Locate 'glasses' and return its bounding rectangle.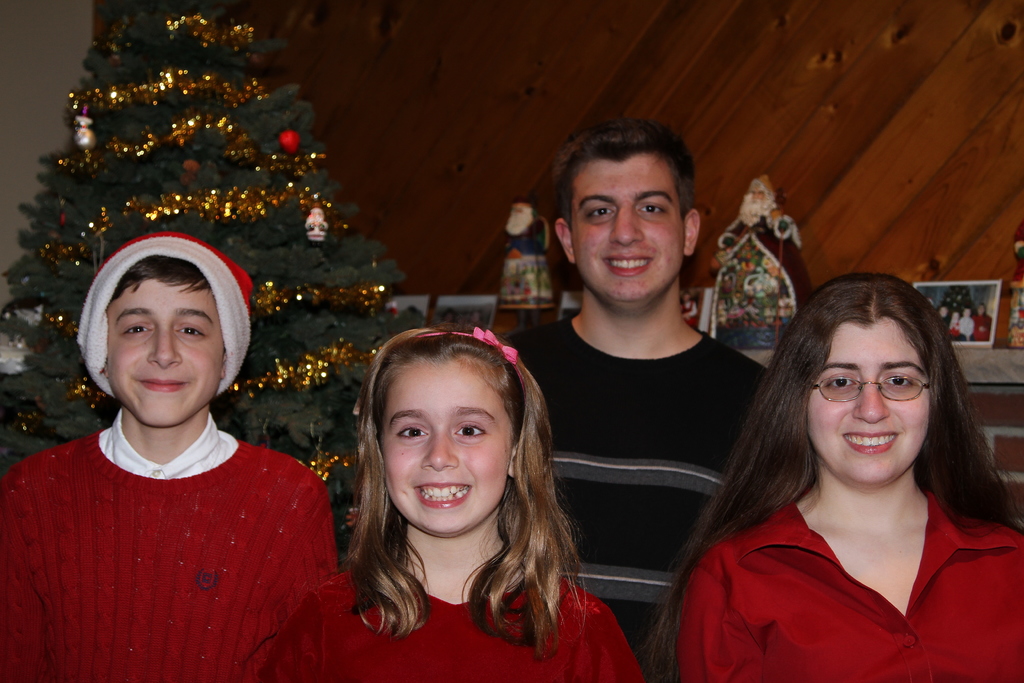
bbox=(810, 374, 929, 405).
